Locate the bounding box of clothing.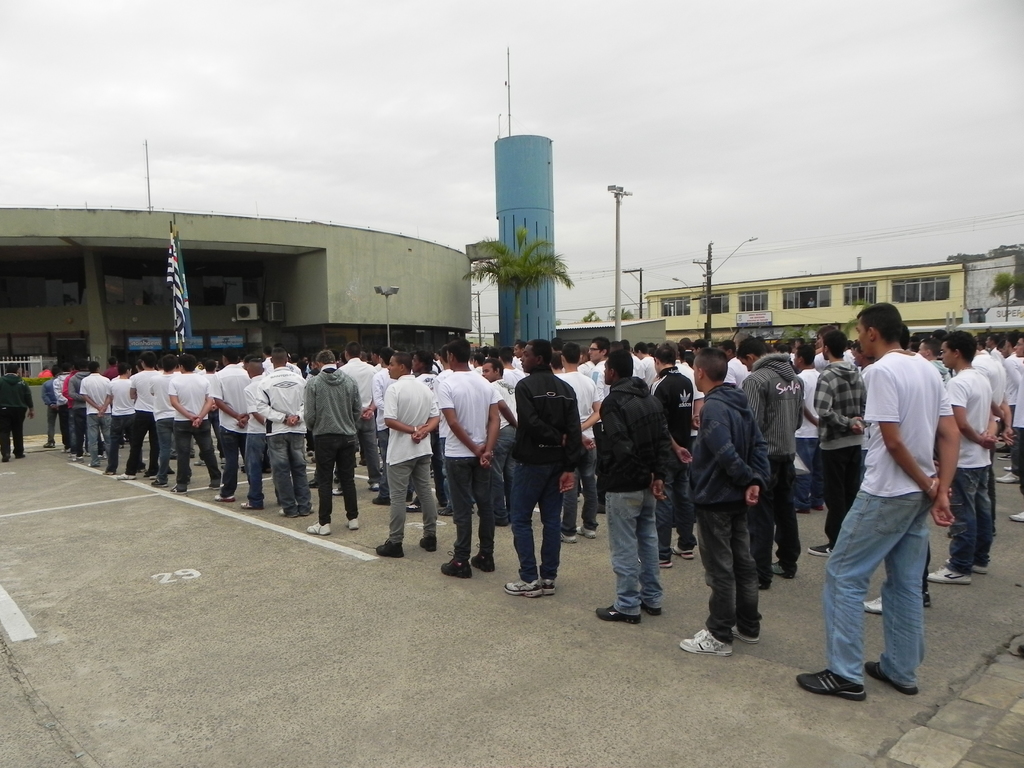
Bounding box: (left=515, top=369, right=582, bottom=588).
